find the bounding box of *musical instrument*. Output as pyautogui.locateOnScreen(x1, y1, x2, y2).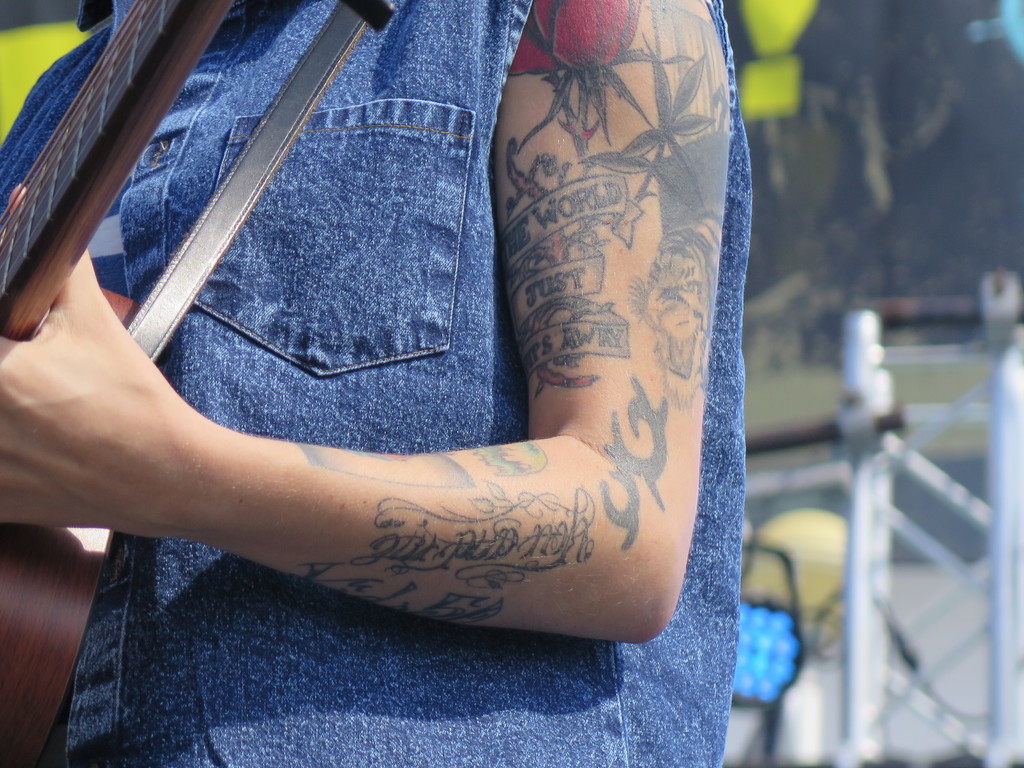
pyautogui.locateOnScreen(0, 0, 235, 346).
